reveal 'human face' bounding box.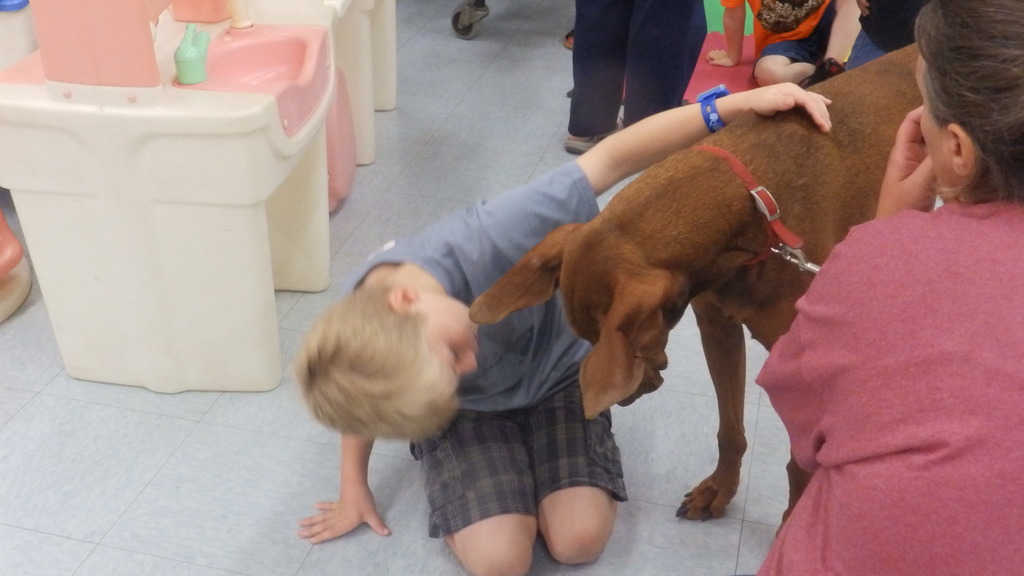
Revealed: {"x1": 426, "y1": 296, "x2": 479, "y2": 383}.
